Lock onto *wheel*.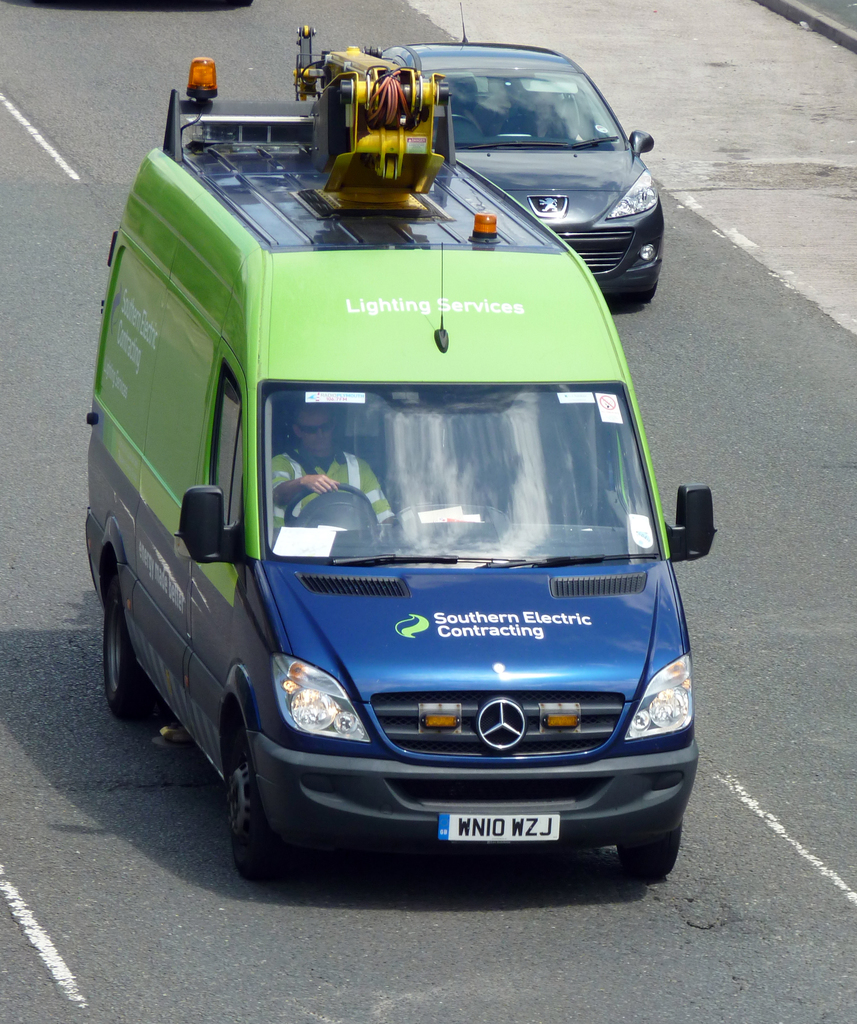
Locked: BBox(98, 570, 158, 718).
